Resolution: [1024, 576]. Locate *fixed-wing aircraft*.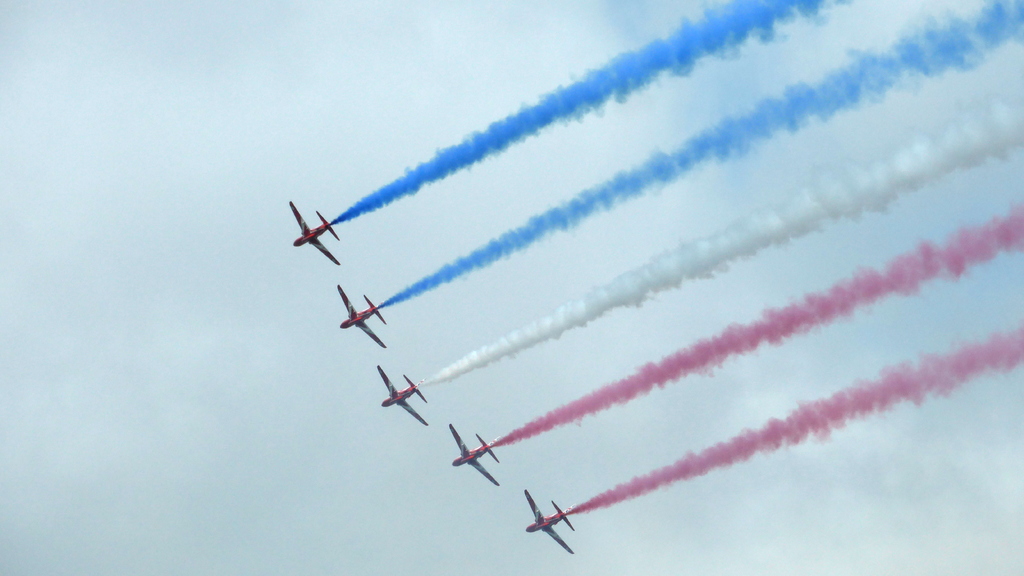
rect(378, 366, 427, 424).
